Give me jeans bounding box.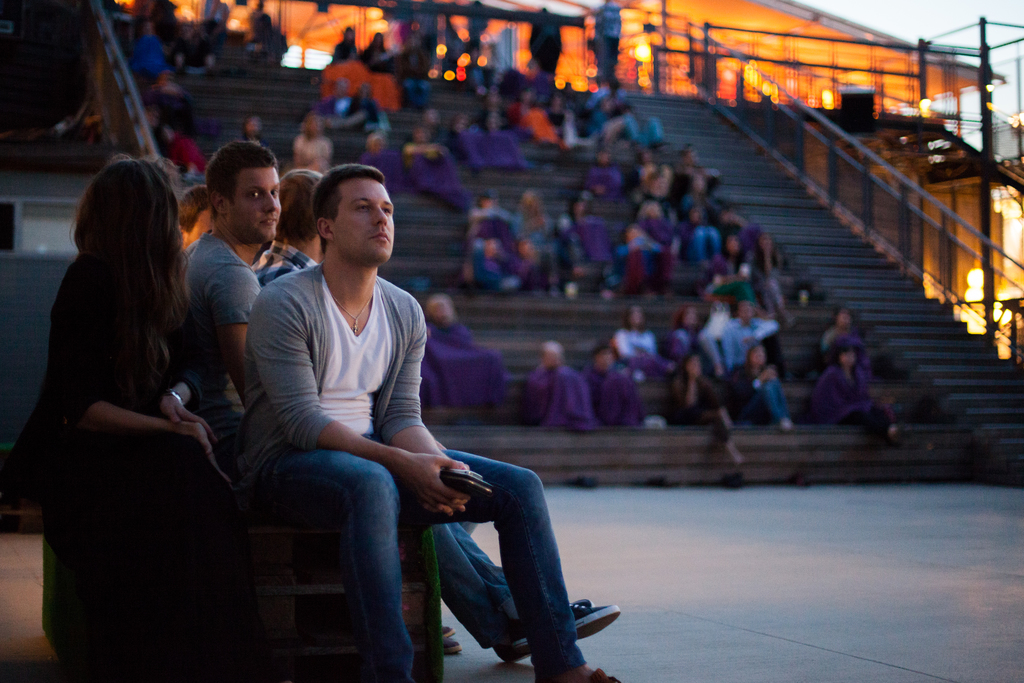
bbox=[632, 115, 663, 240].
